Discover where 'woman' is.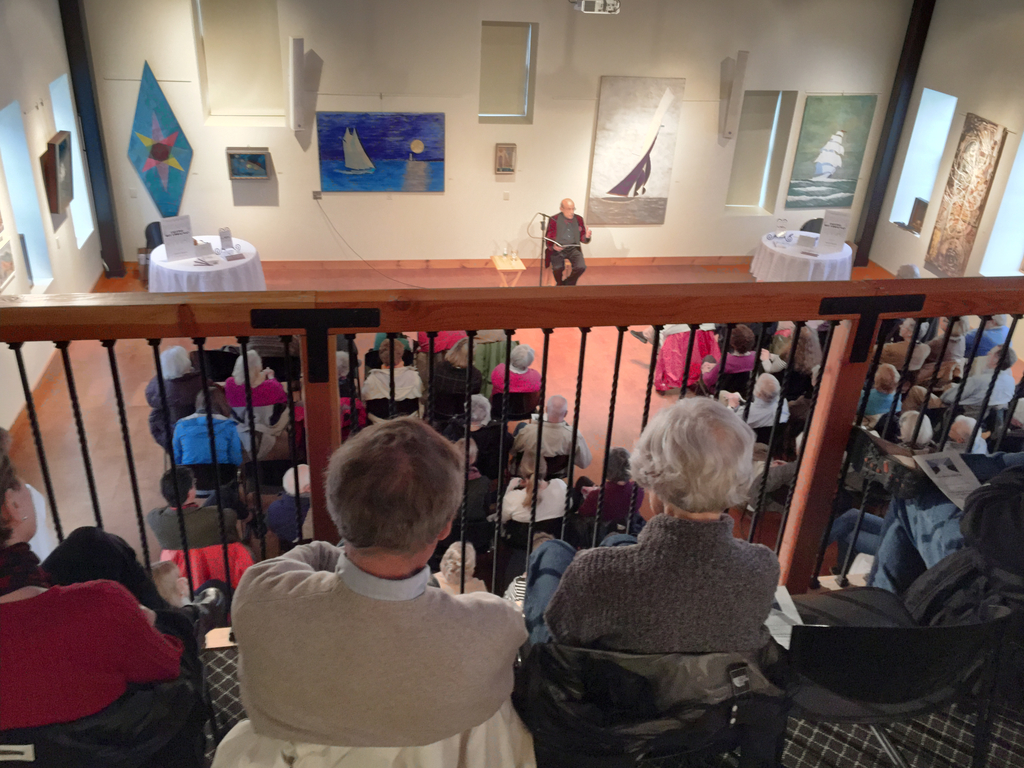
Discovered at x1=525 y1=401 x2=805 y2=742.
